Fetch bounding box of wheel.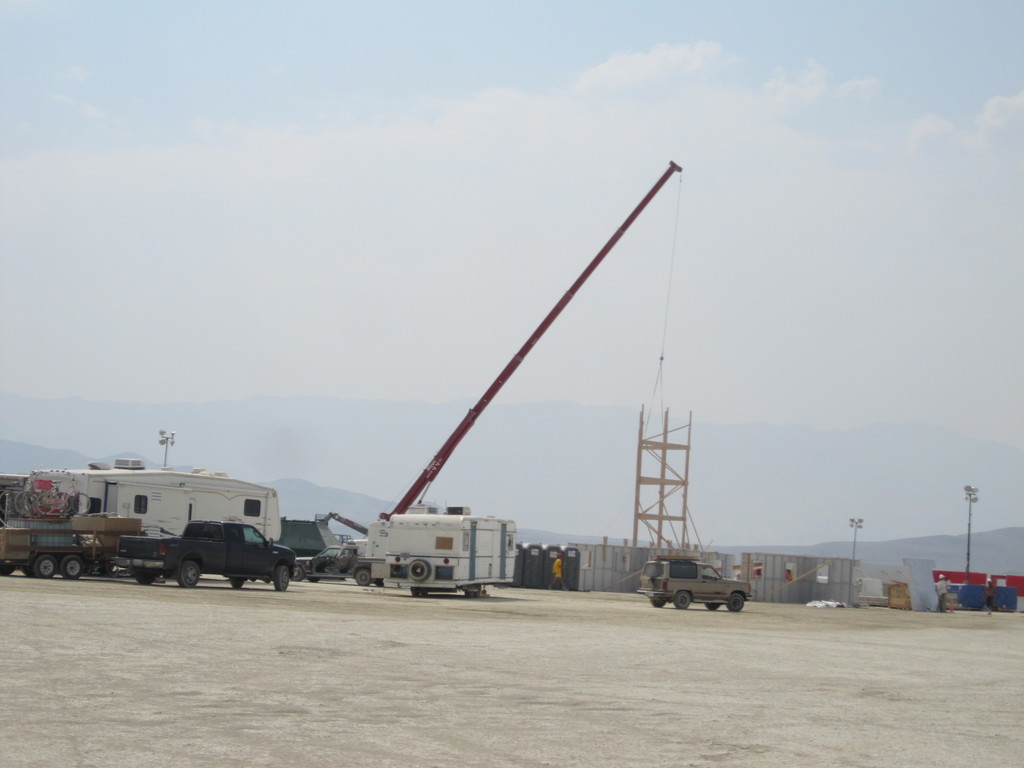
Bbox: bbox=(465, 591, 473, 598).
